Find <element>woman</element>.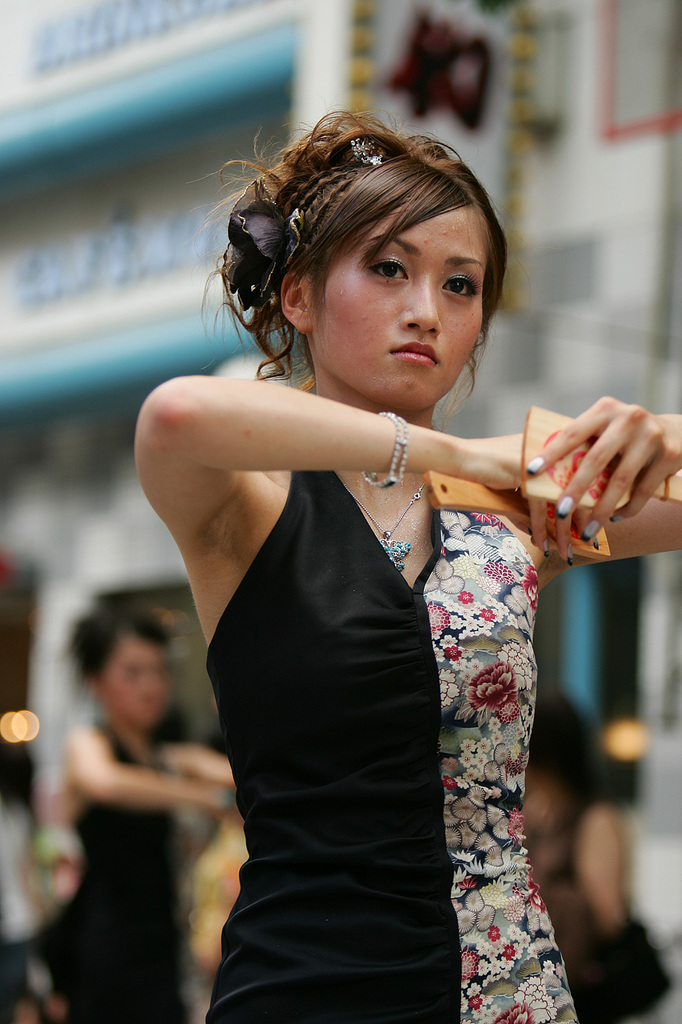
bbox=(29, 590, 225, 1023).
